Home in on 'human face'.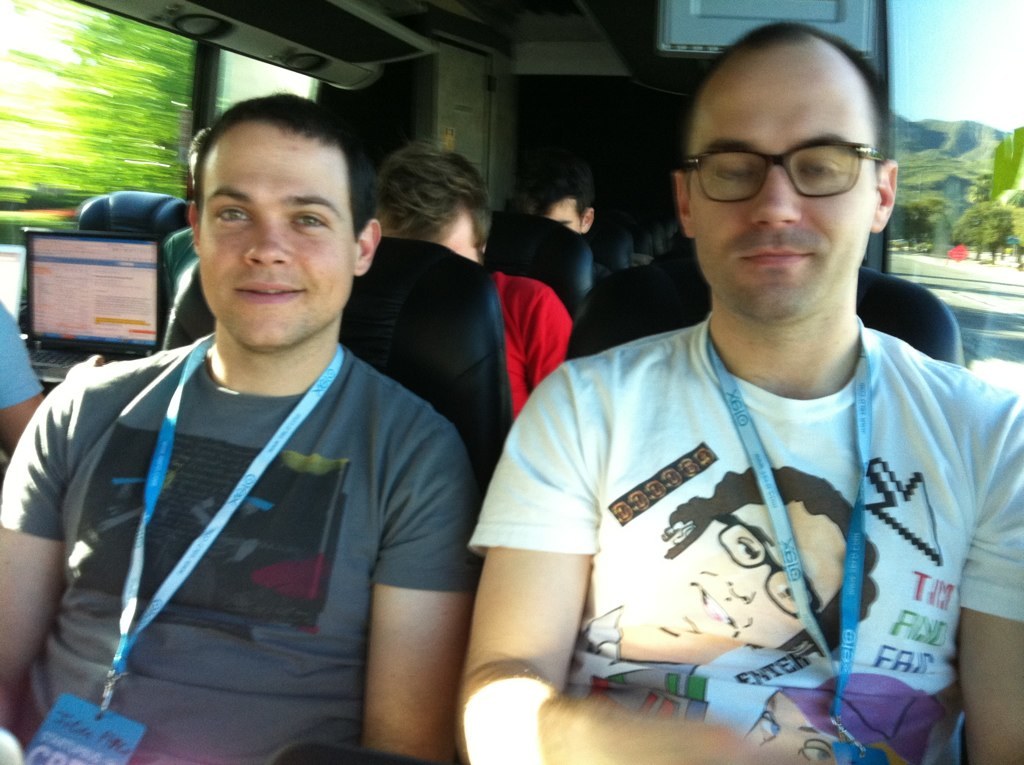
Homed in at (x1=695, y1=54, x2=876, y2=321).
